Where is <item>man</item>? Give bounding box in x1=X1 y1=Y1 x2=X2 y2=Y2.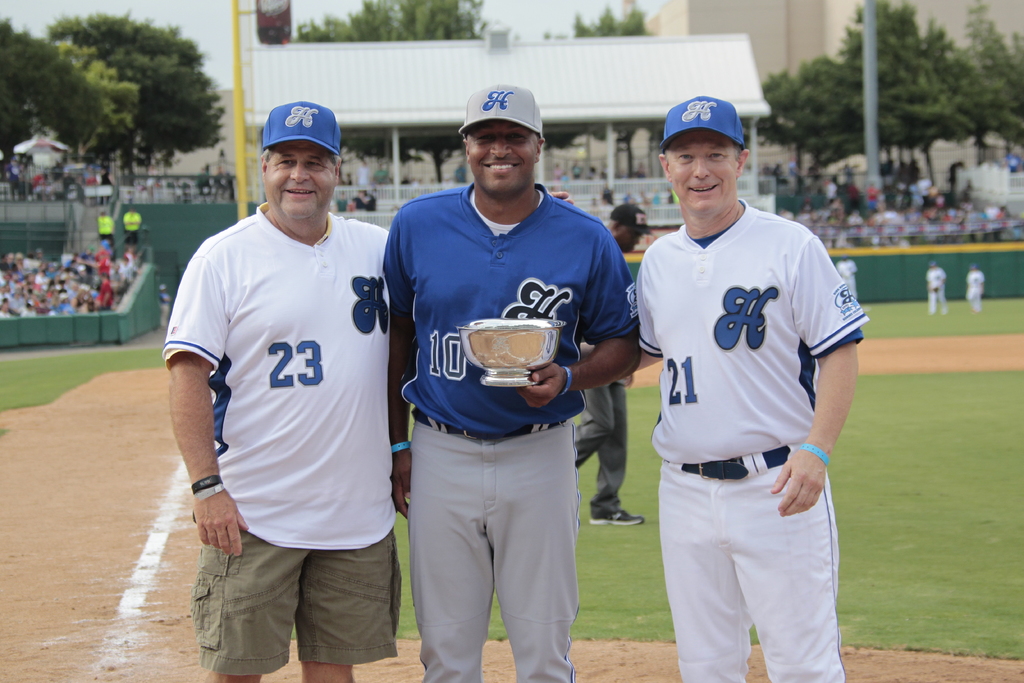
x1=579 y1=90 x2=872 y2=682.
